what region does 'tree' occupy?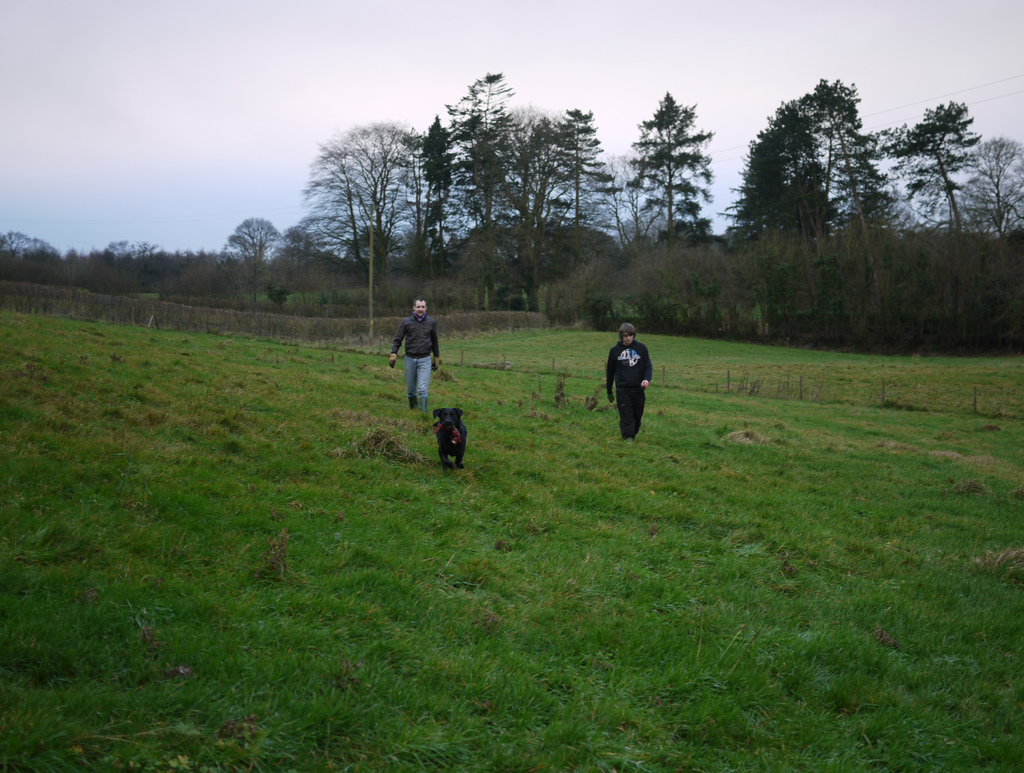
bbox=(0, 218, 67, 279).
